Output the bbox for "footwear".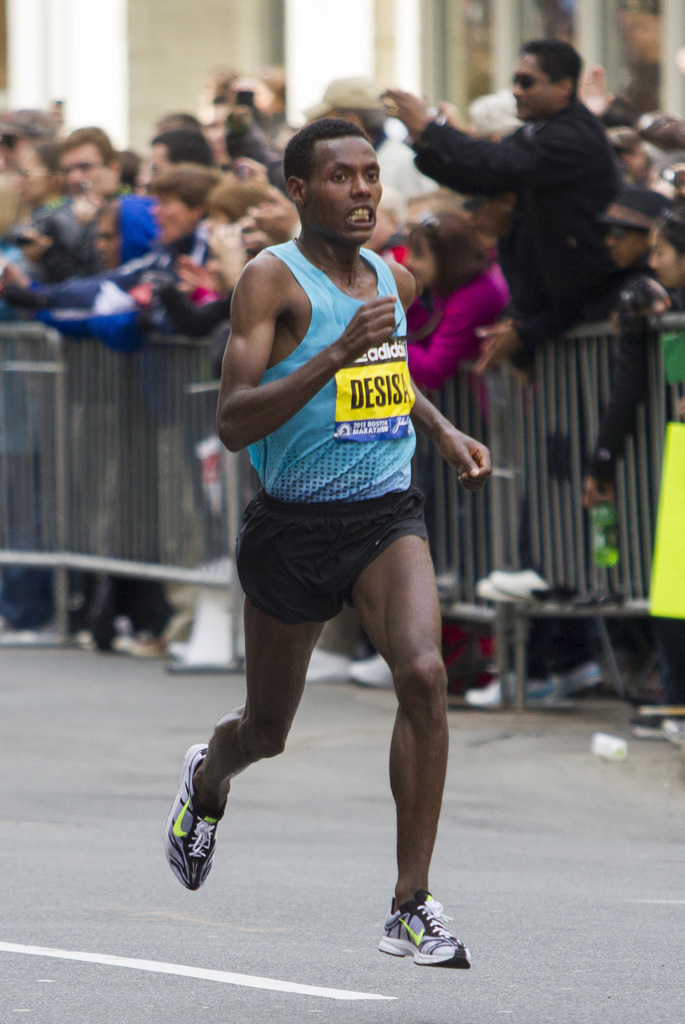
[left=350, top=644, right=400, bottom=690].
